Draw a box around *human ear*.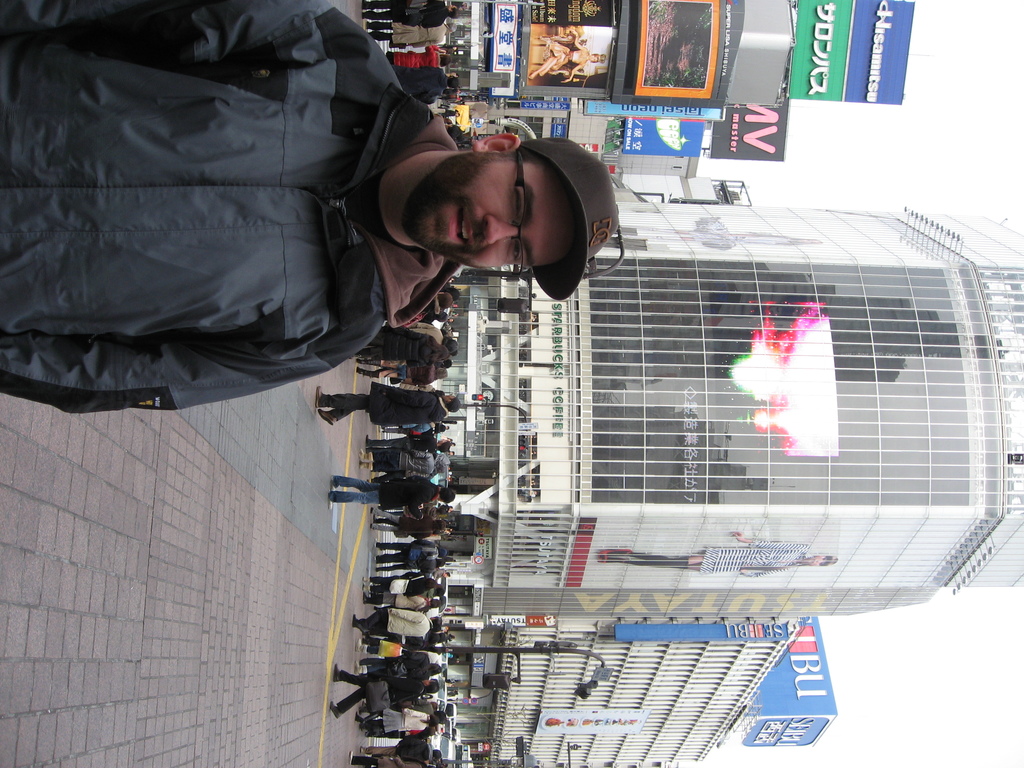
{"left": 472, "top": 134, "right": 517, "bottom": 150}.
